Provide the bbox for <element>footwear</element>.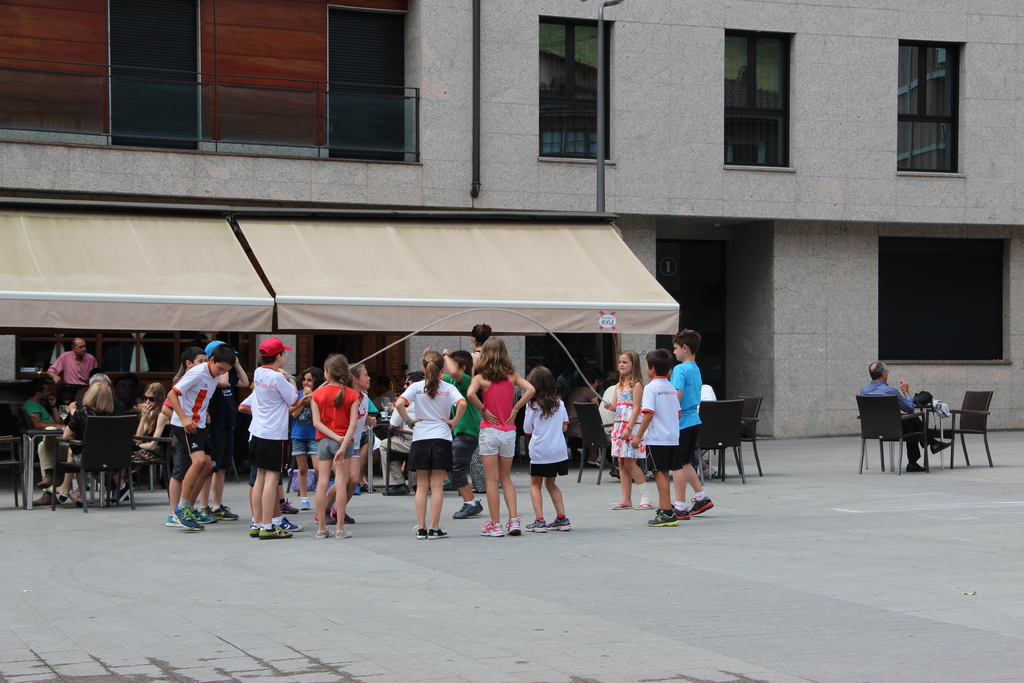
[x1=168, y1=505, x2=237, y2=532].
